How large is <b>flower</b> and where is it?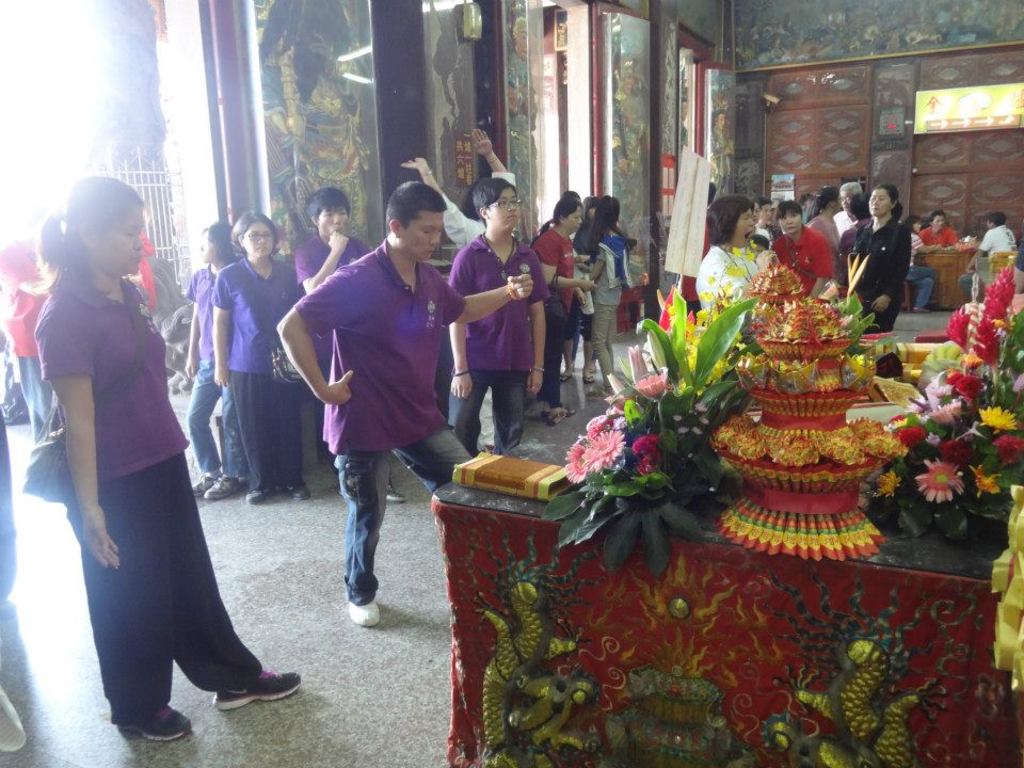
Bounding box: l=586, t=427, r=627, b=467.
